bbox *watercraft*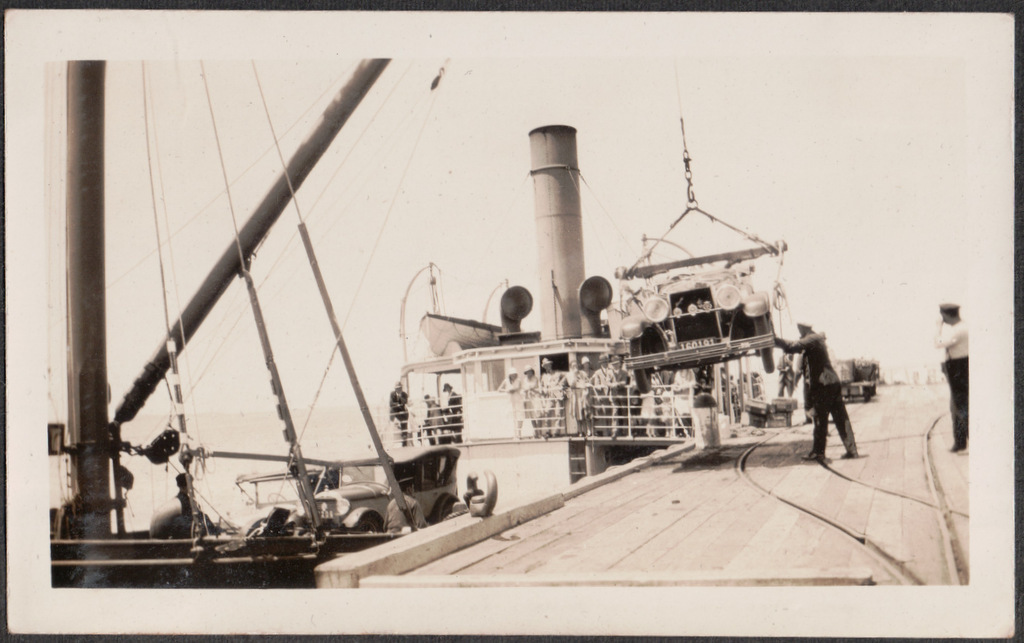
53 60 975 588
